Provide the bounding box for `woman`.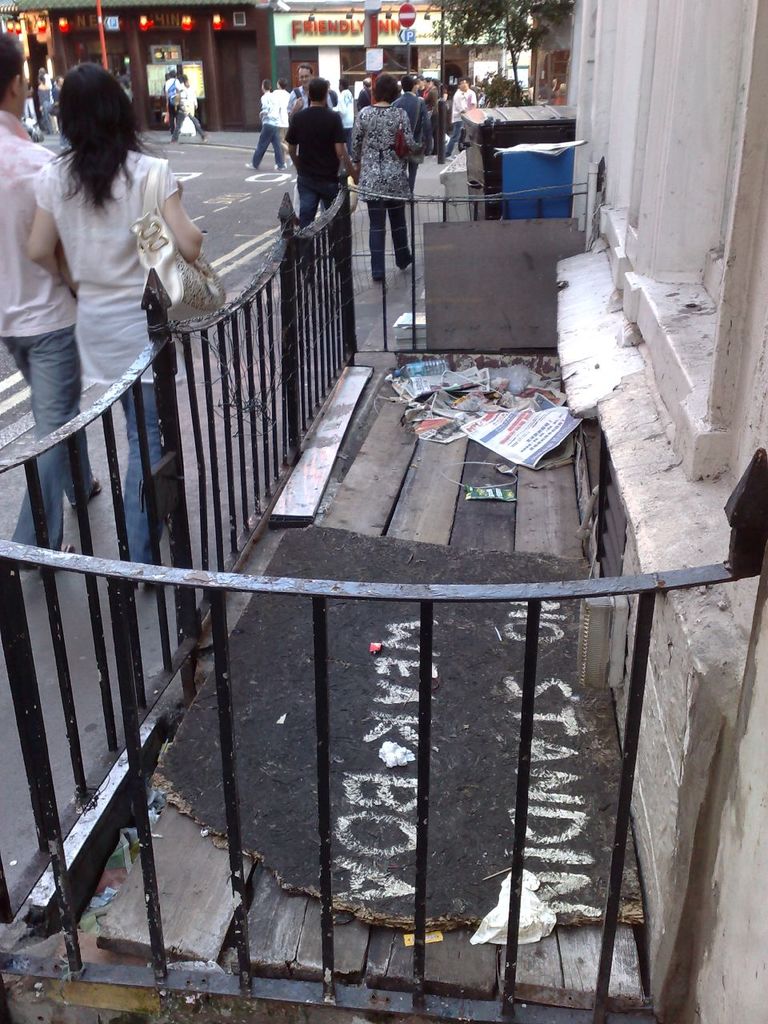
region(35, 74, 54, 136).
